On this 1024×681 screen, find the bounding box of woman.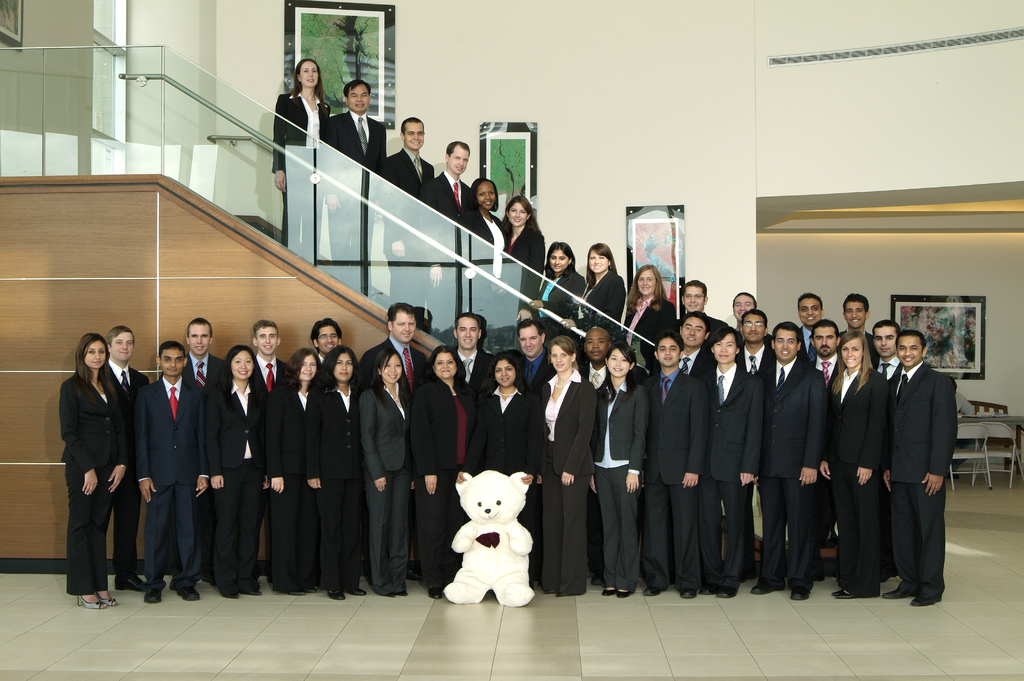
Bounding box: pyautogui.locateOnScreen(564, 243, 626, 350).
